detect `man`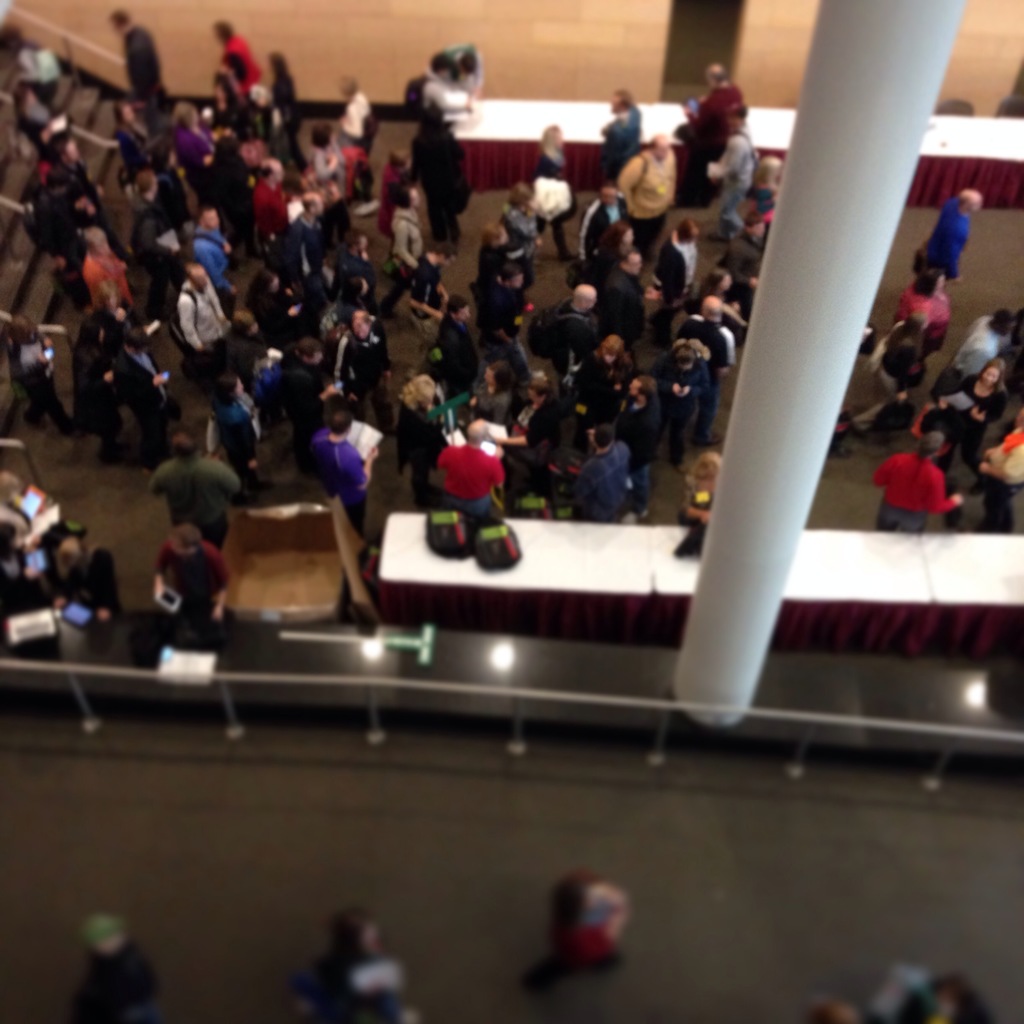
(left=431, top=294, right=477, bottom=401)
